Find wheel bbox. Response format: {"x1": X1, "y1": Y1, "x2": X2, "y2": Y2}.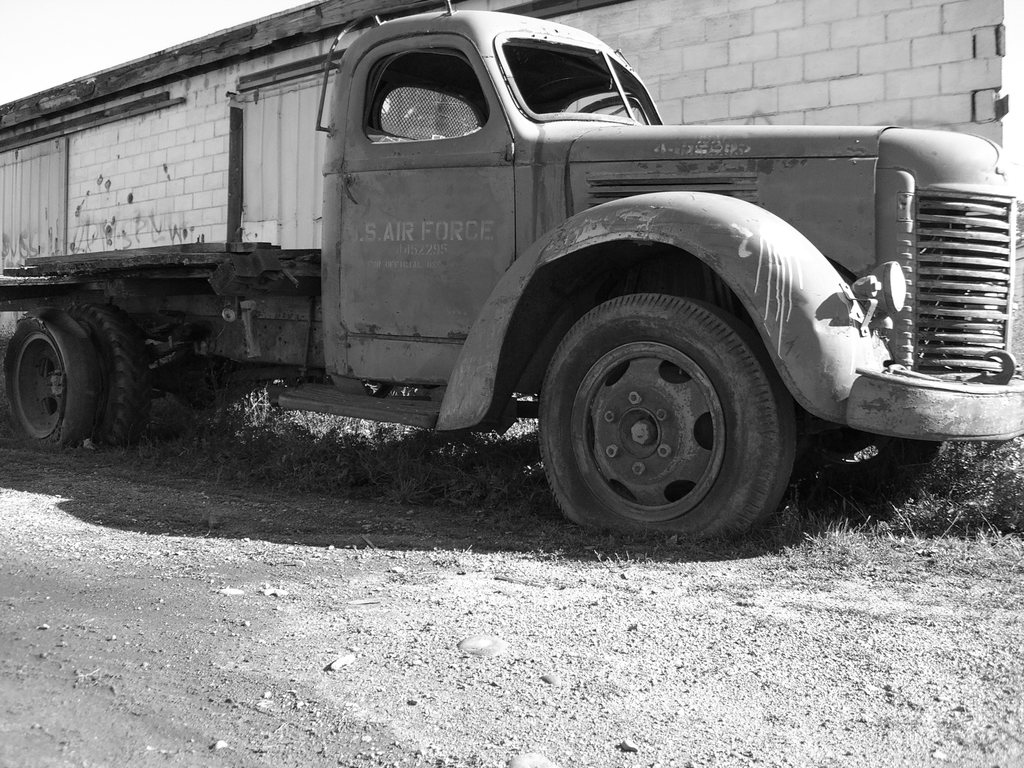
{"x1": 74, "y1": 304, "x2": 152, "y2": 442}.
